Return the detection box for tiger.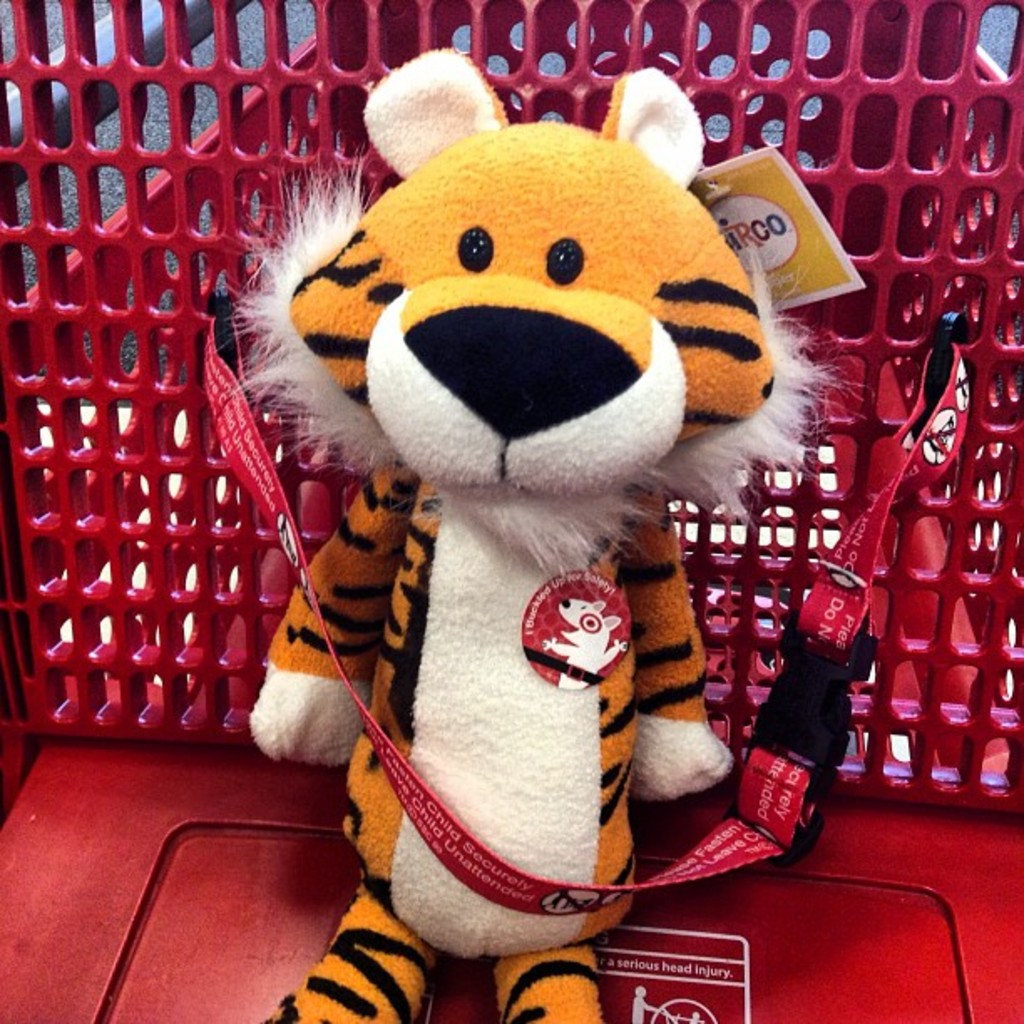
rect(231, 44, 850, 1022).
